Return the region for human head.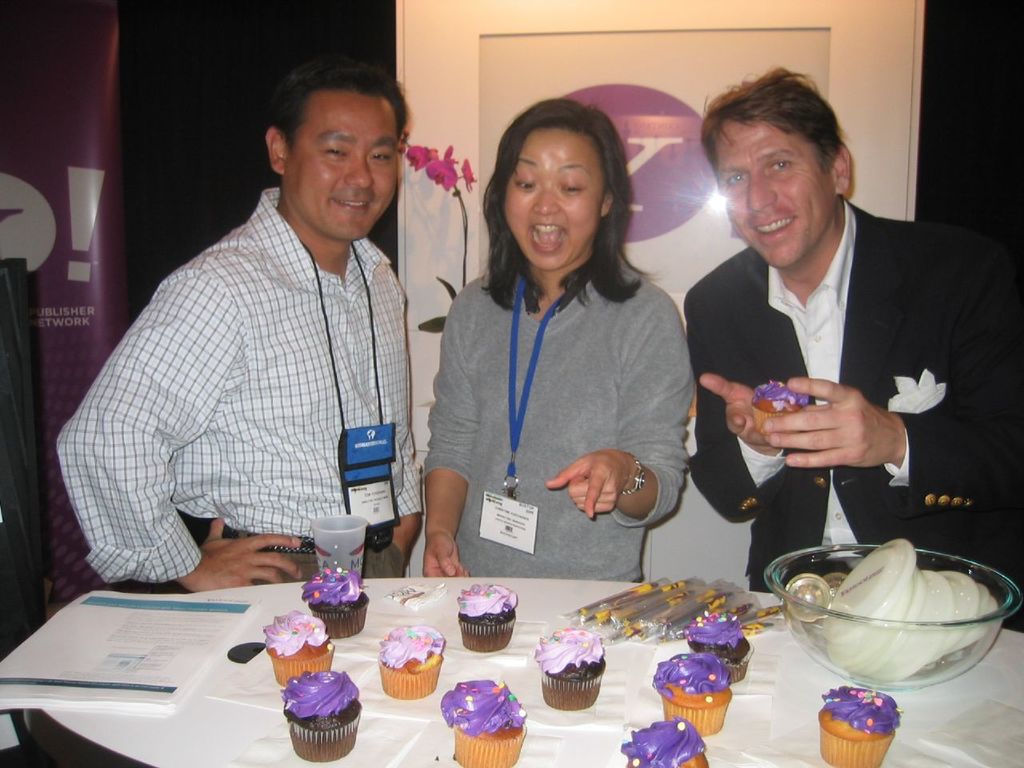
267 63 399 239.
